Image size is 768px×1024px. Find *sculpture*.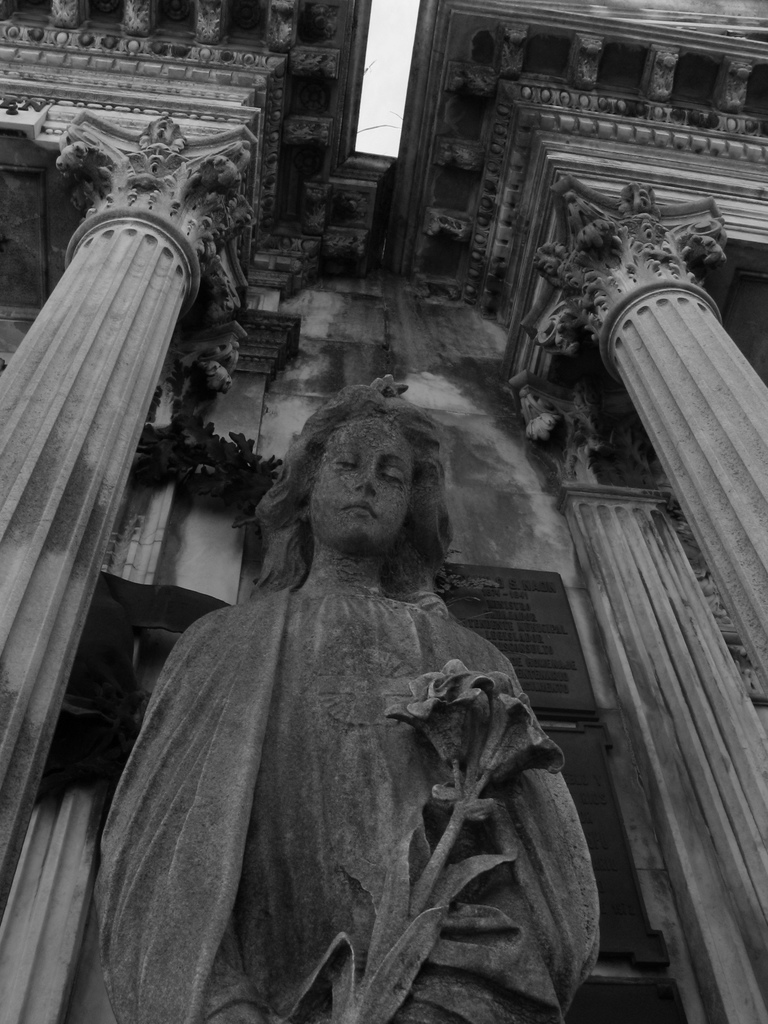
select_region(94, 343, 621, 1018).
